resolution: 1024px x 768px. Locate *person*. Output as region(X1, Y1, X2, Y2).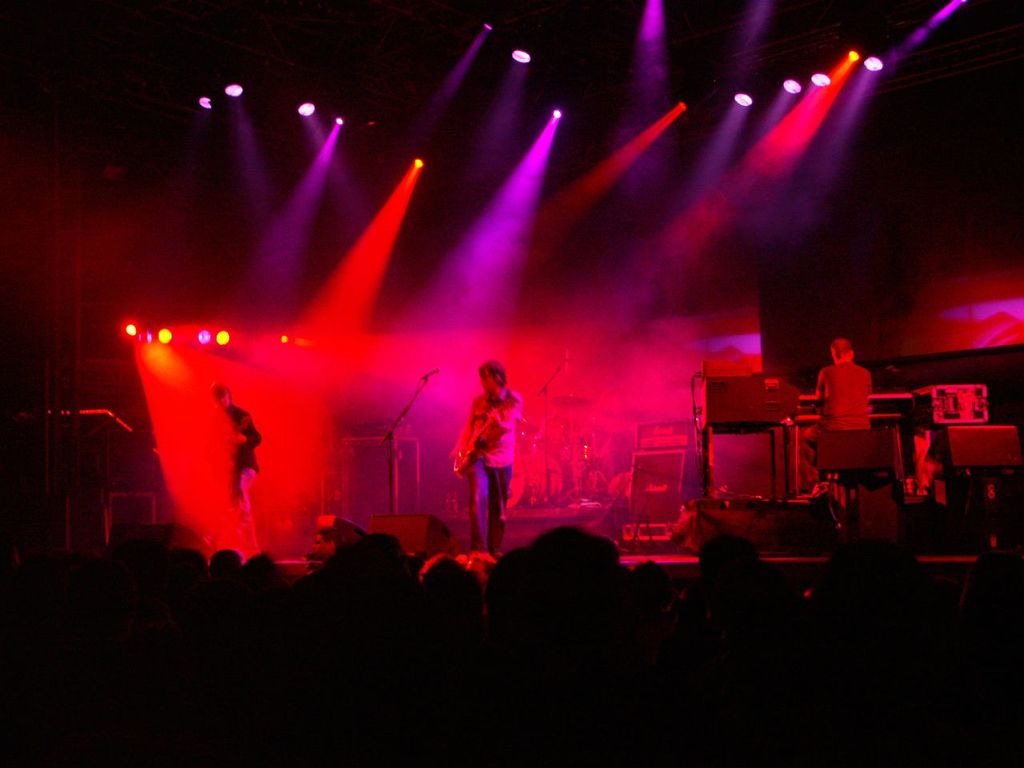
region(210, 374, 263, 556).
